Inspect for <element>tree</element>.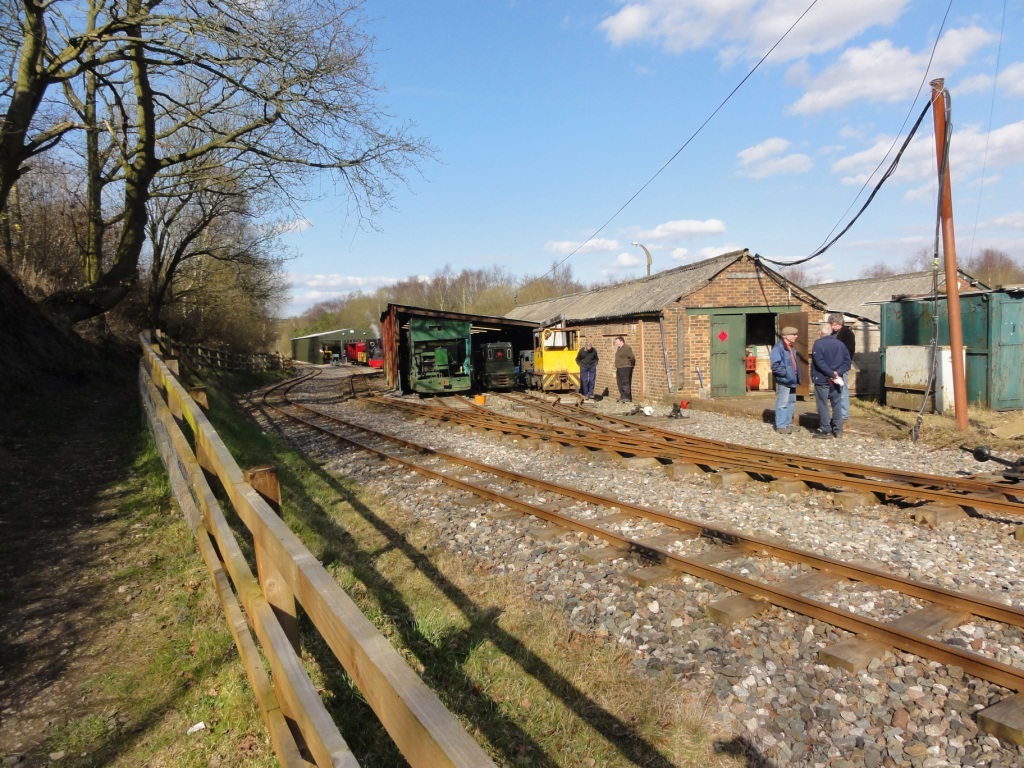
Inspection: bbox(776, 265, 820, 279).
